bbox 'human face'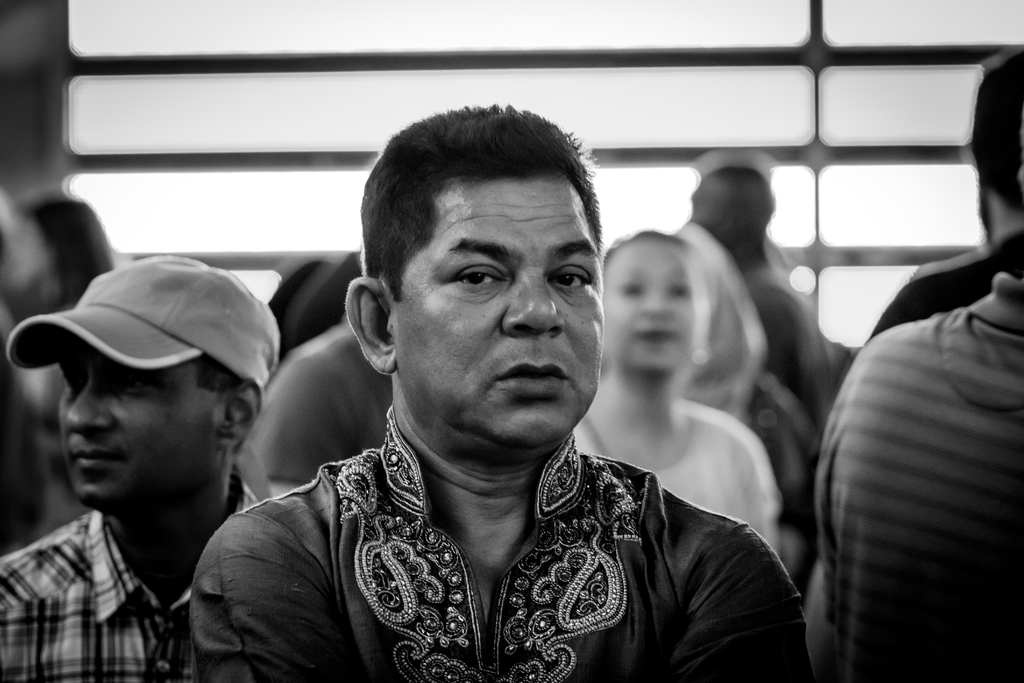
[58, 345, 221, 514]
